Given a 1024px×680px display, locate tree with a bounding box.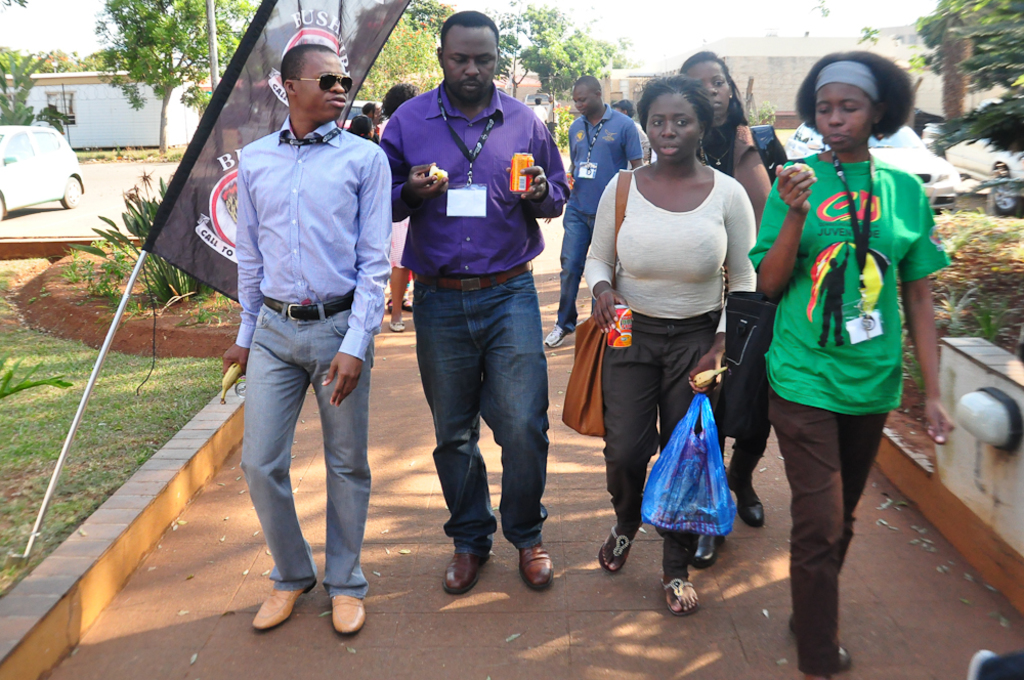
Located: box(908, 0, 1023, 161).
